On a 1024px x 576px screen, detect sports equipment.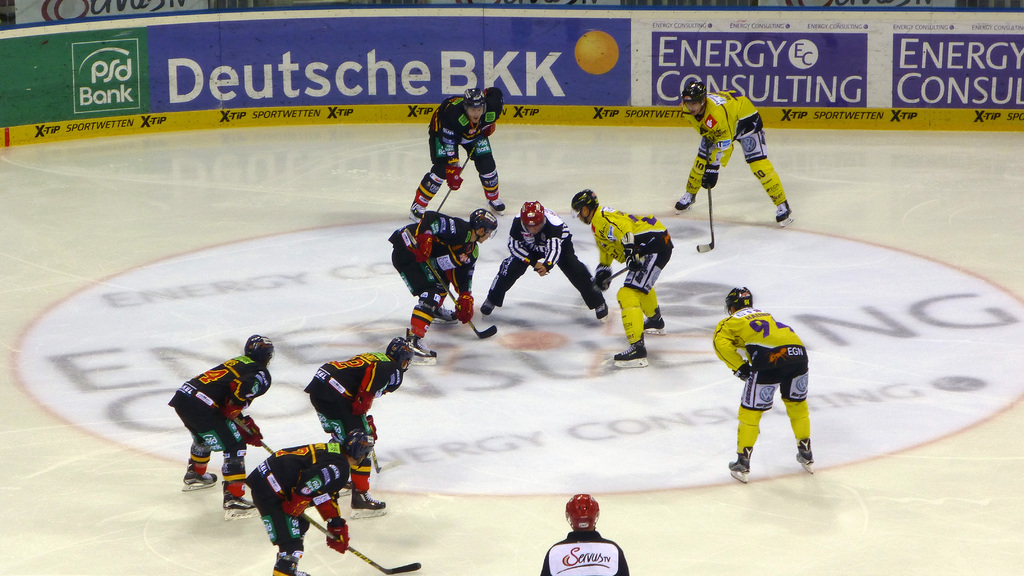
box=[433, 142, 482, 214].
